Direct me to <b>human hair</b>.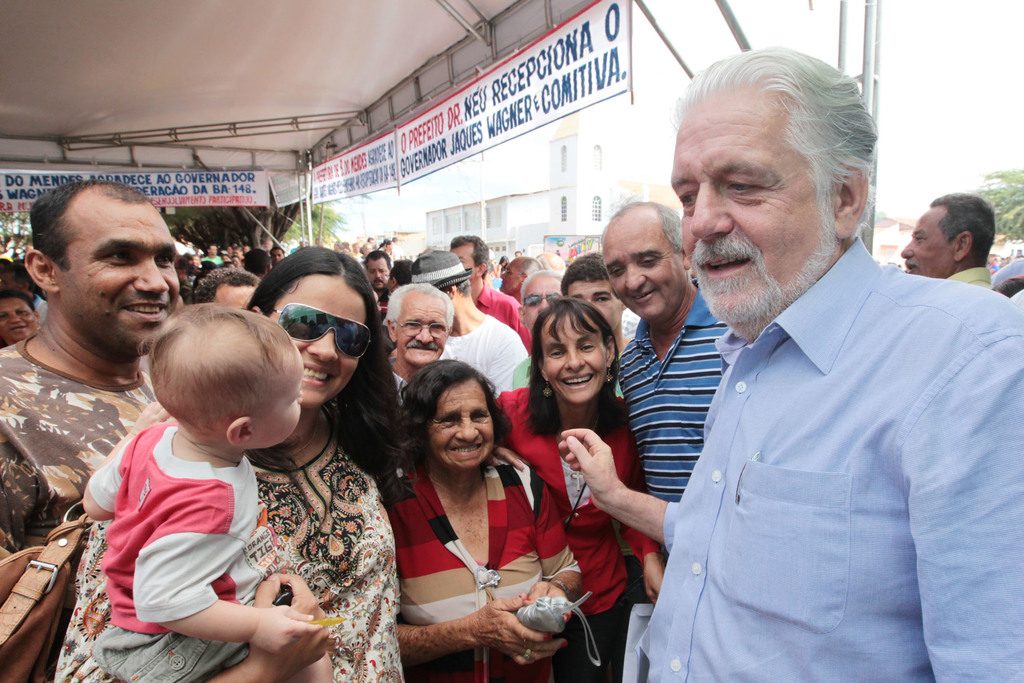
Direction: 242/250/268/277.
